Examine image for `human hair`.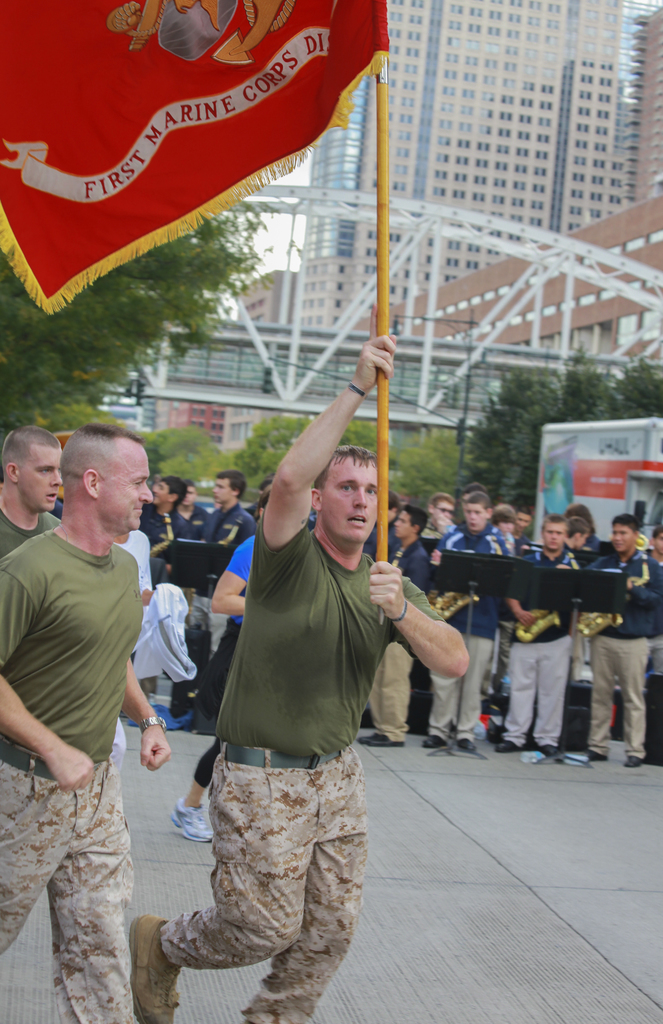
Examination result: (566, 497, 599, 532).
